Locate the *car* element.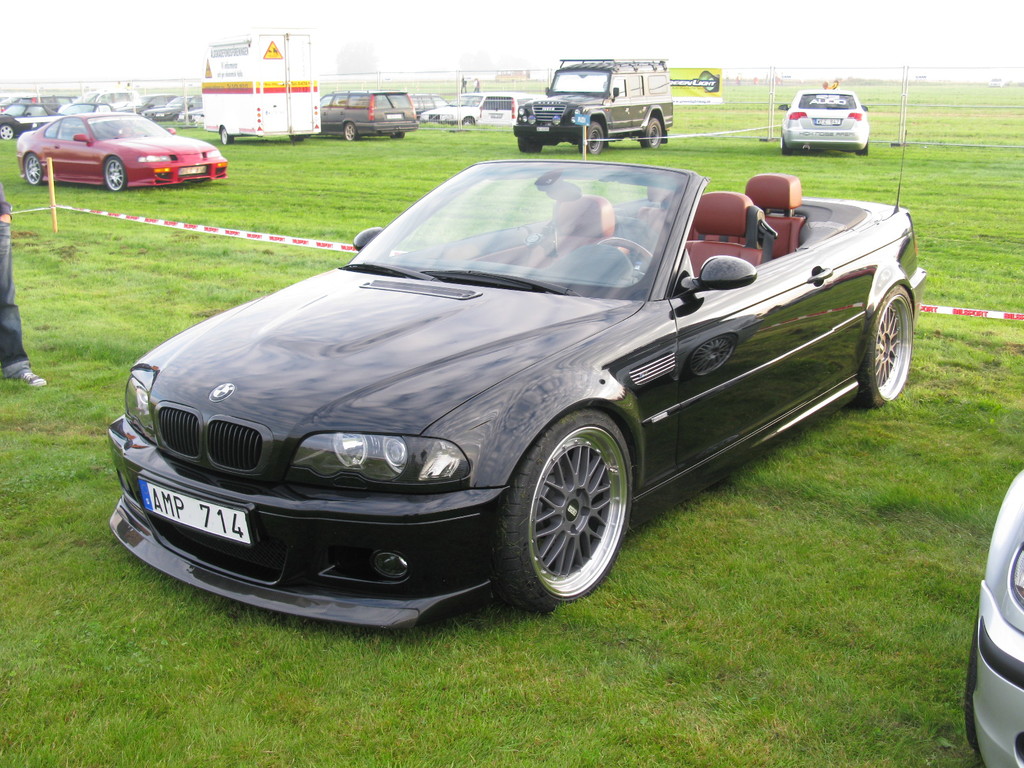
Element bbox: 774 87 870 155.
